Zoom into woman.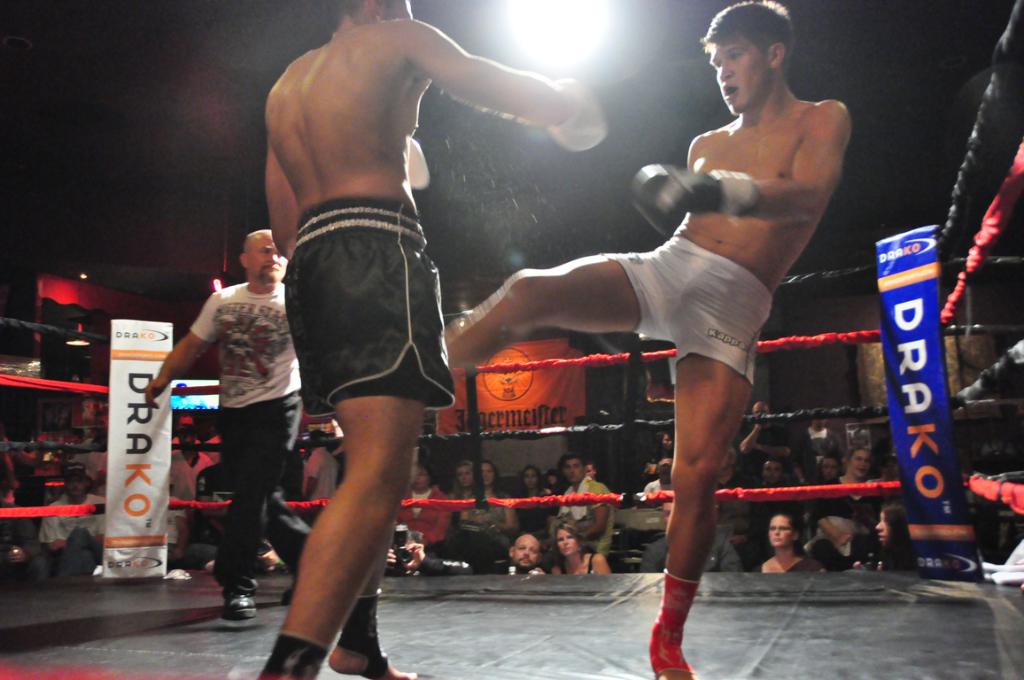
Zoom target: {"x1": 516, "y1": 465, "x2": 547, "y2": 530}.
